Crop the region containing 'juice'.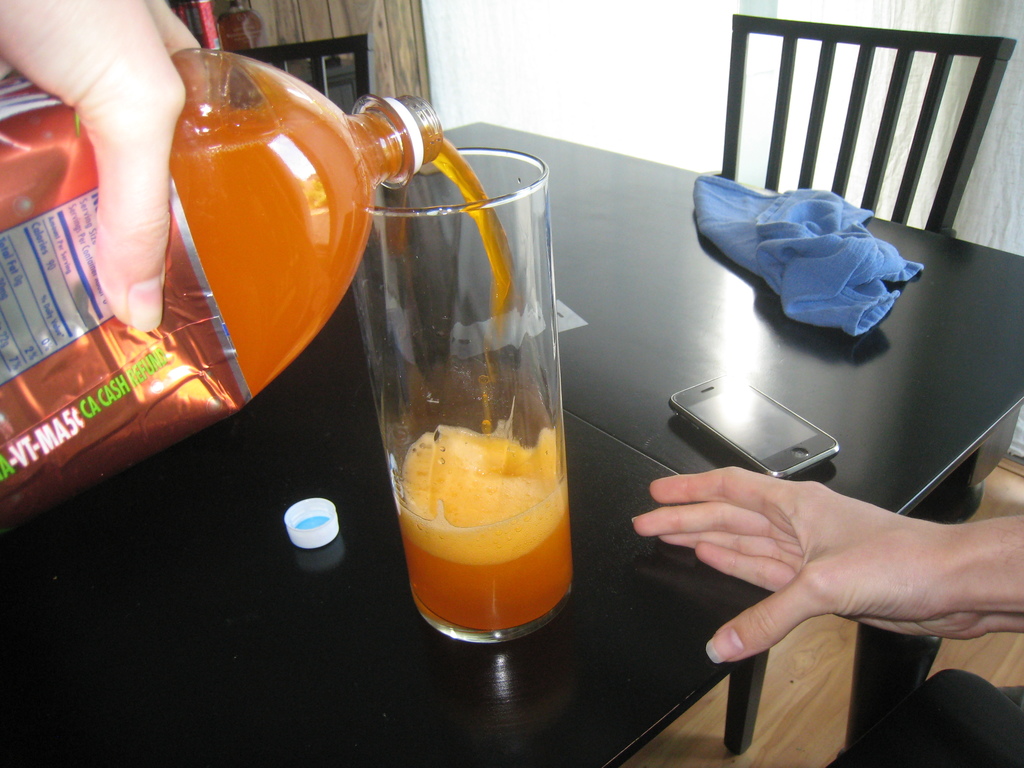
Crop region: x1=390, y1=422, x2=575, y2=630.
